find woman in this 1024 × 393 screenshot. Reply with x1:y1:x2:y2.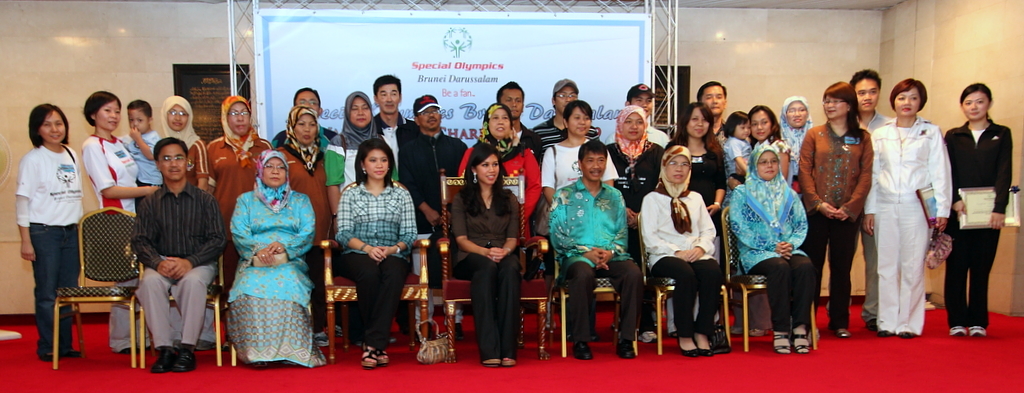
726:143:814:355.
